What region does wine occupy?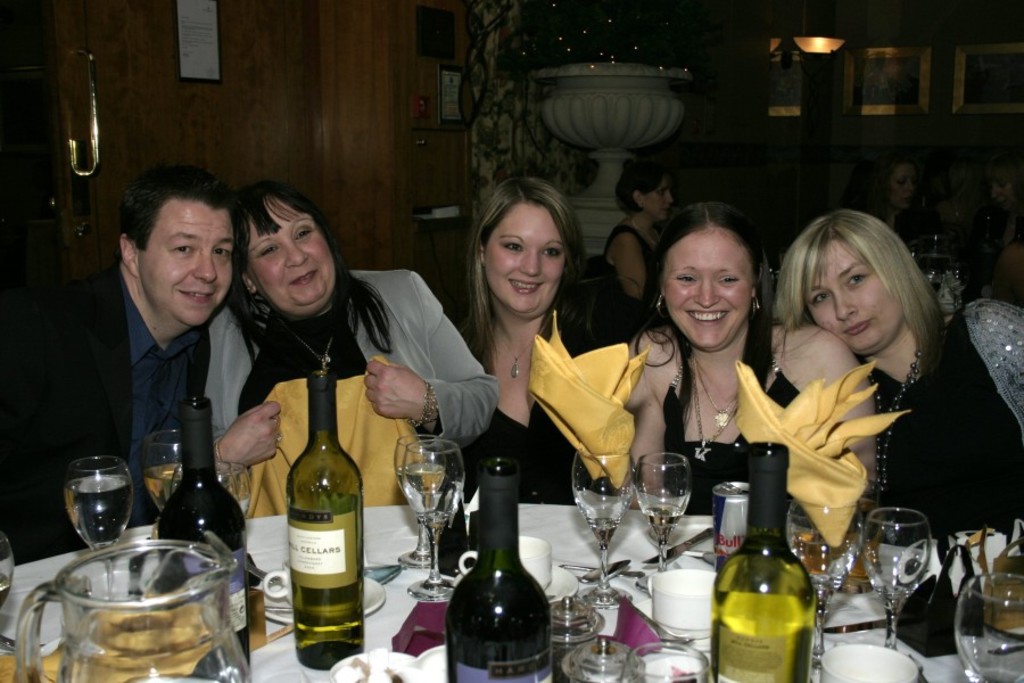
Rect(642, 501, 685, 543).
